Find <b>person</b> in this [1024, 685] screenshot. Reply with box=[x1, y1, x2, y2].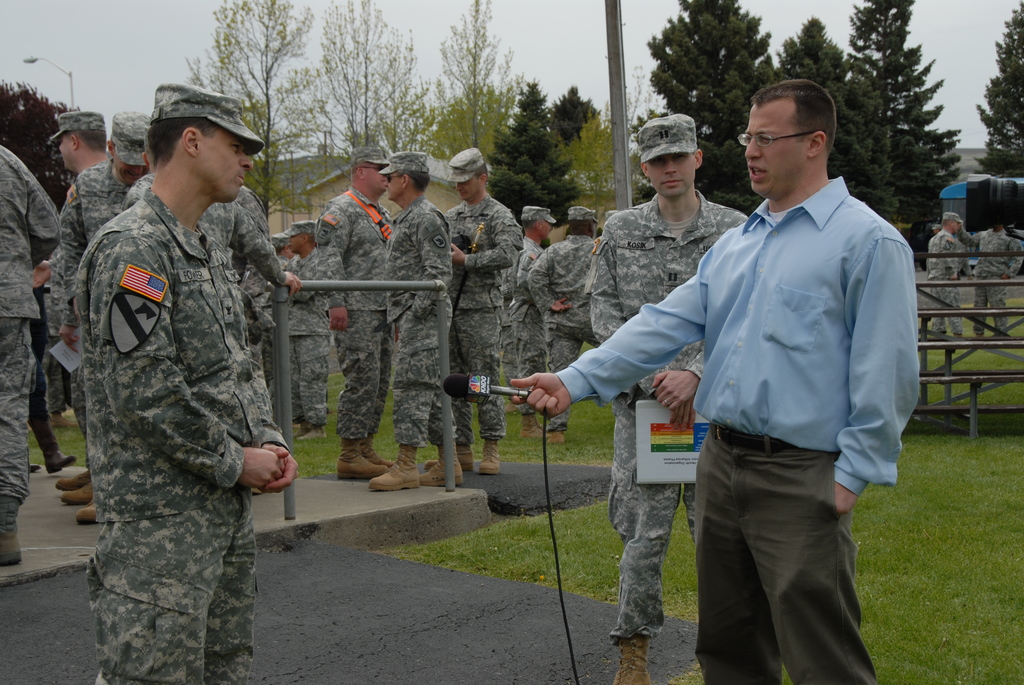
box=[920, 205, 972, 340].
